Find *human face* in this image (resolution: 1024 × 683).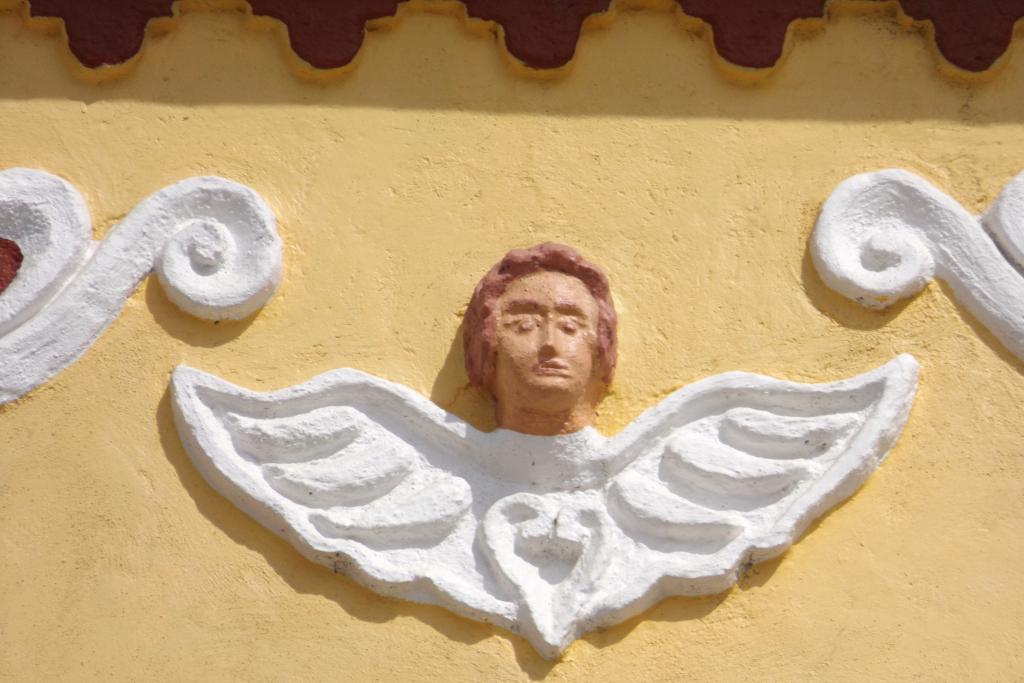
bbox=[489, 260, 616, 408].
